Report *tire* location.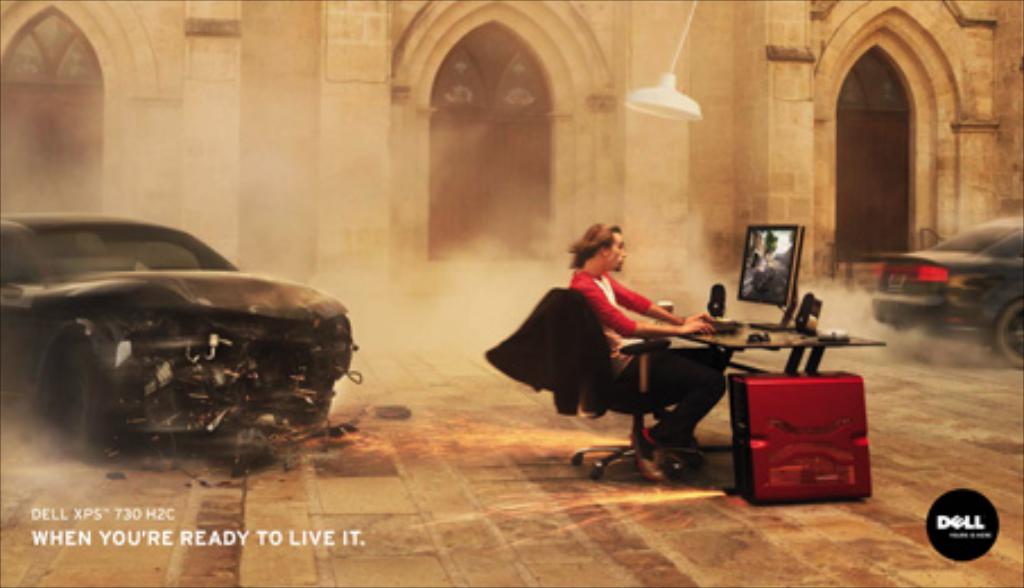
Report: (992,299,1022,369).
